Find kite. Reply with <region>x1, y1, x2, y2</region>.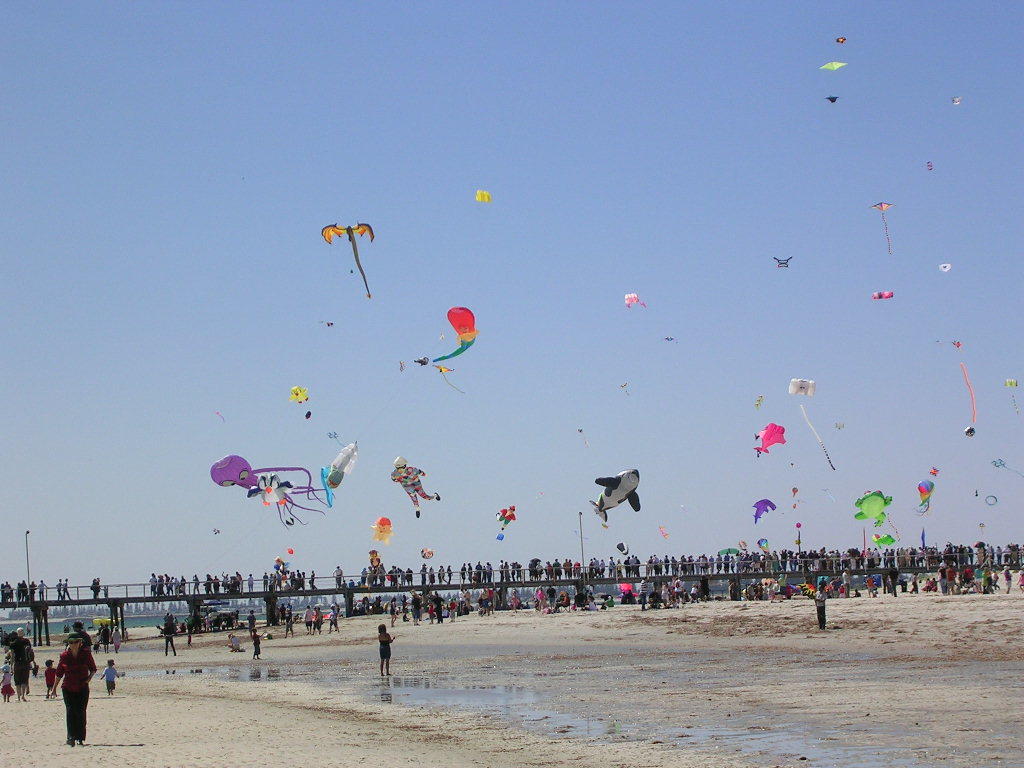
<region>870, 287, 895, 299</region>.
